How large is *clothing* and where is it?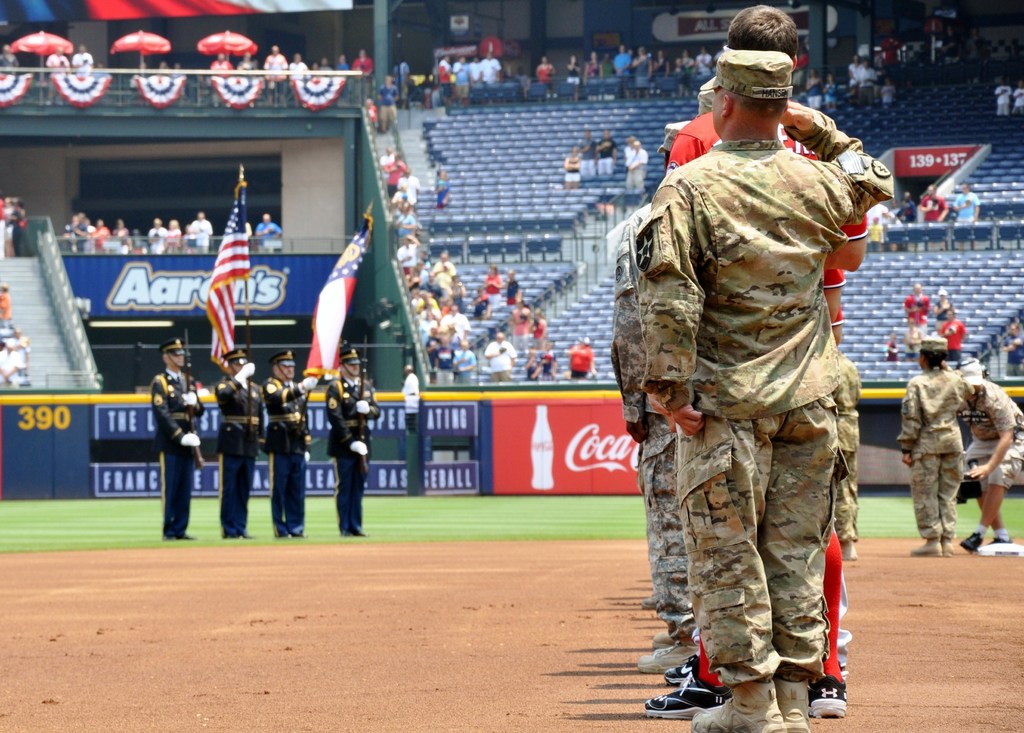
Bounding box: bbox=(147, 361, 207, 538).
